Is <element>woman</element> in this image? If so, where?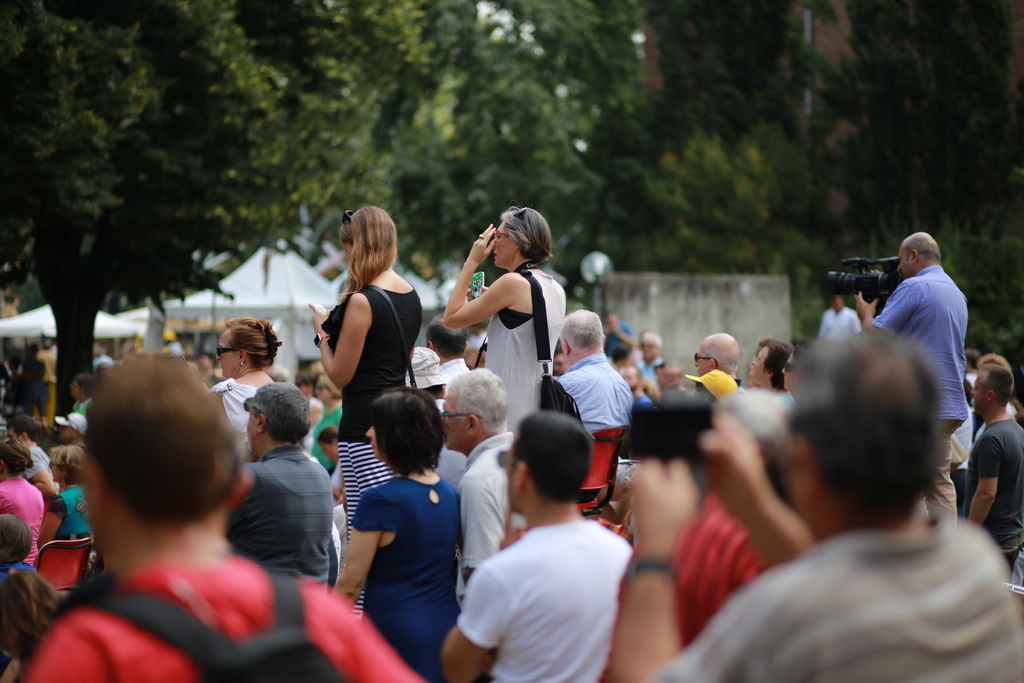
Yes, at (left=307, top=199, right=424, bottom=620).
